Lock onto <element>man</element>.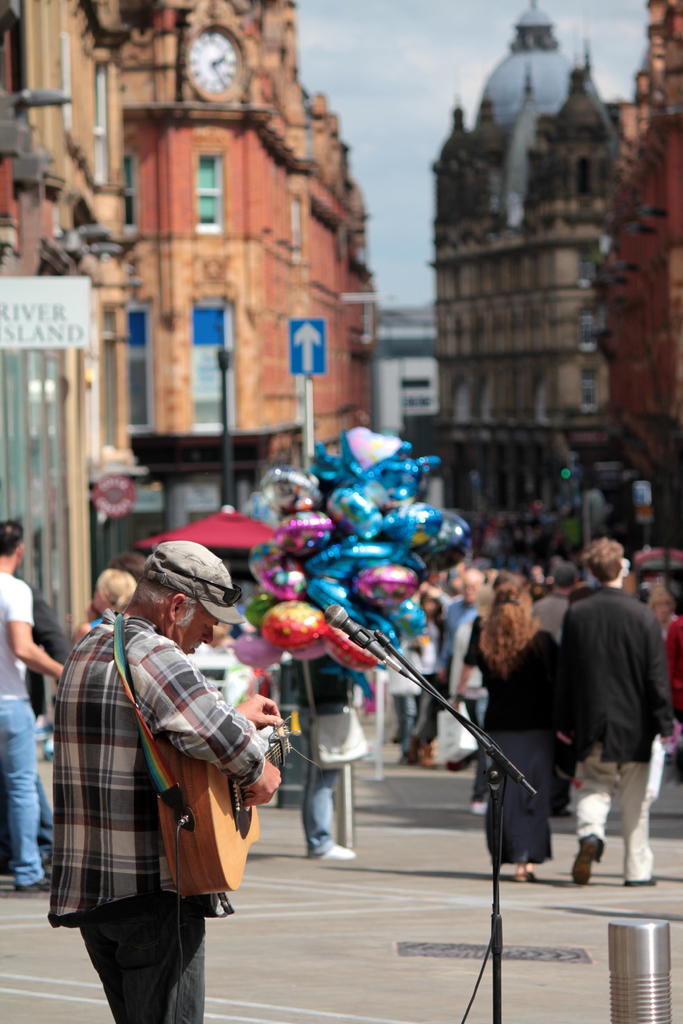
Locked: {"left": 386, "top": 629, "right": 432, "bottom": 755}.
